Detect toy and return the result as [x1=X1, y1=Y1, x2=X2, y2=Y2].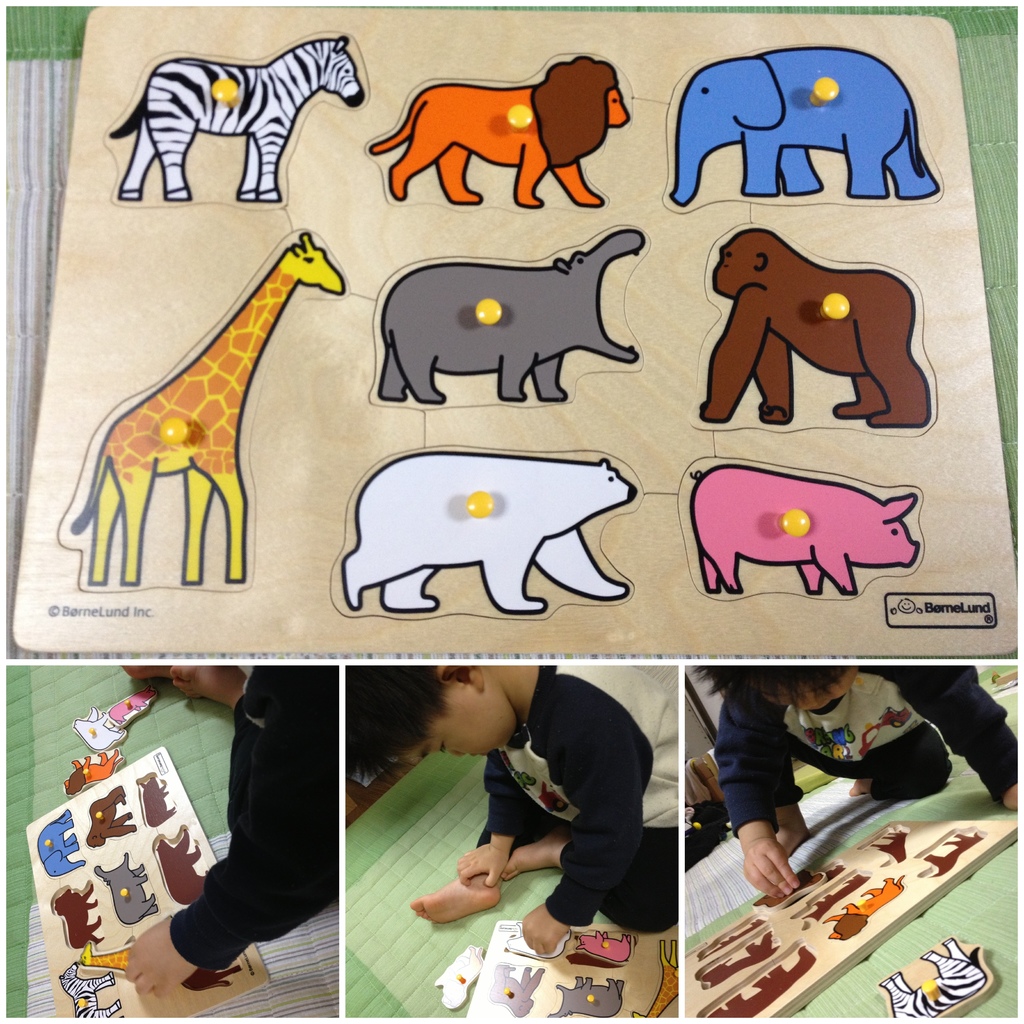
[x1=105, y1=36, x2=371, y2=207].
